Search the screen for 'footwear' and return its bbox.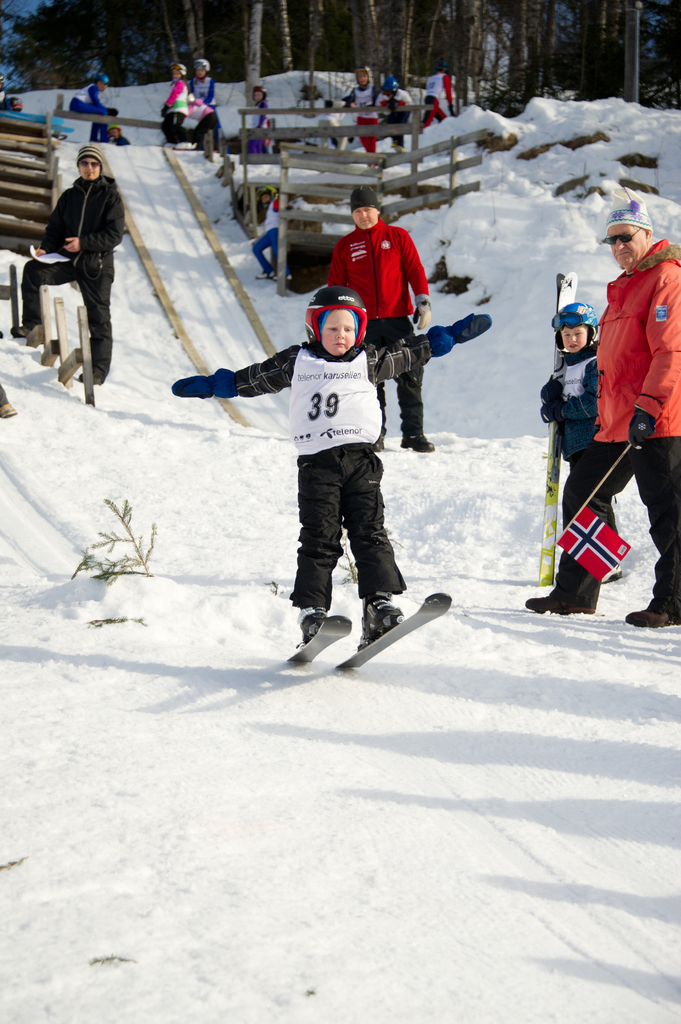
Found: x1=336, y1=601, x2=404, y2=660.
